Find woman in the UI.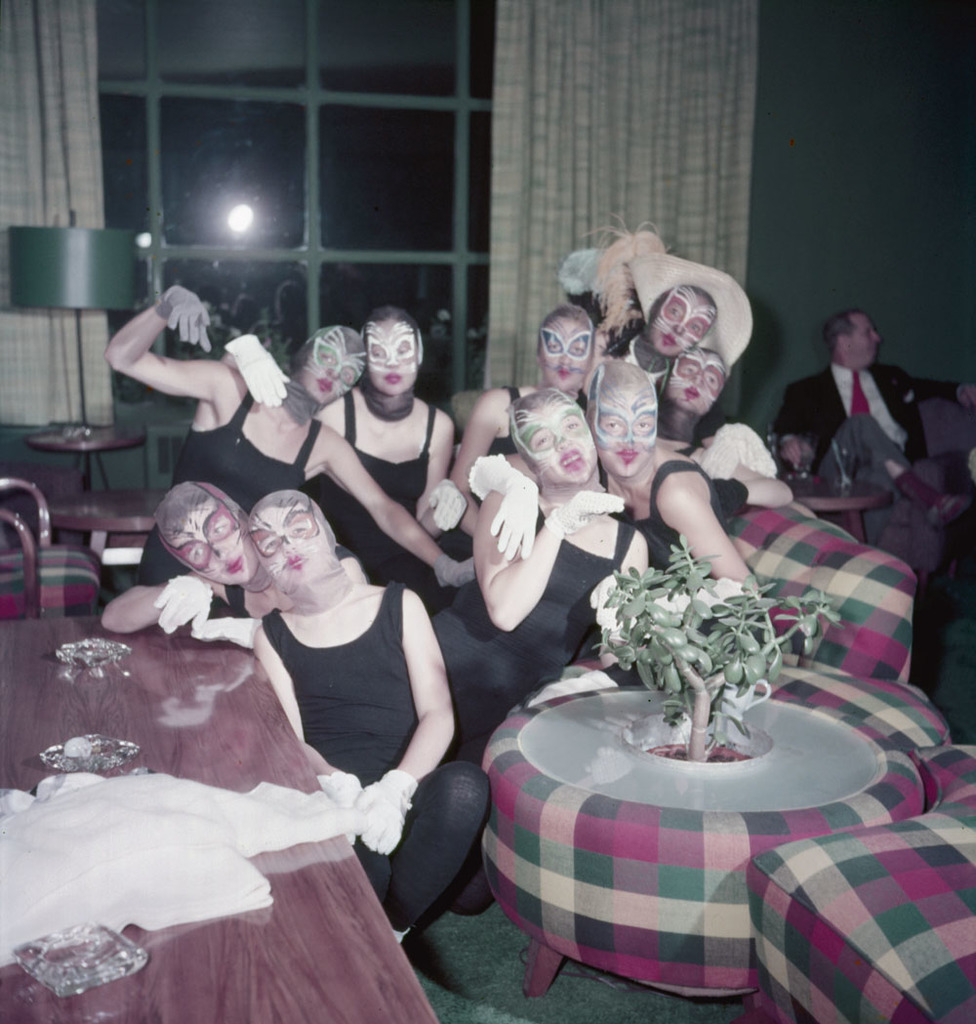
UI element at BBox(611, 278, 715, 398).
